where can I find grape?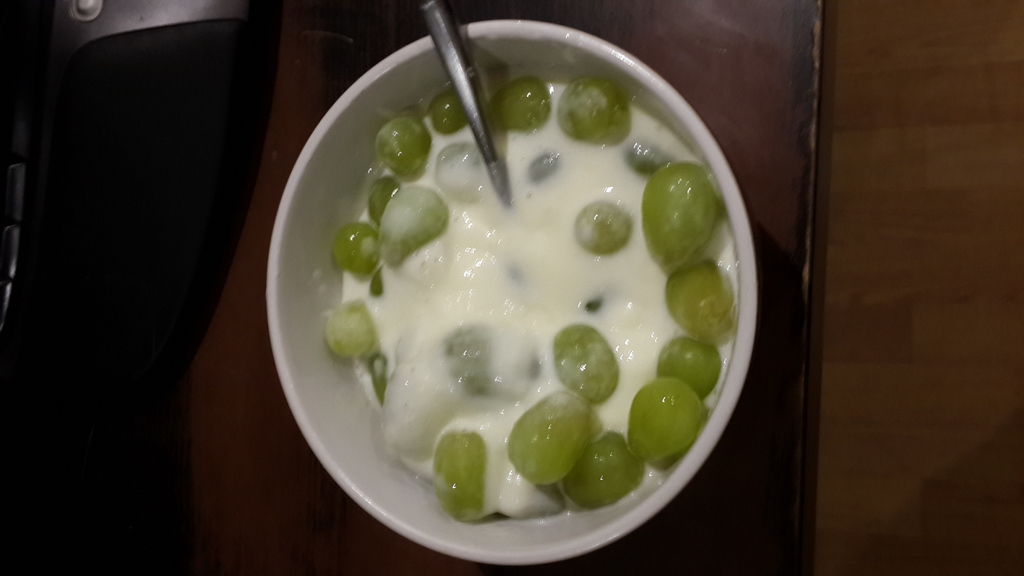
You can find it at [x1=435, y1=138, x2=483, y2=202].
